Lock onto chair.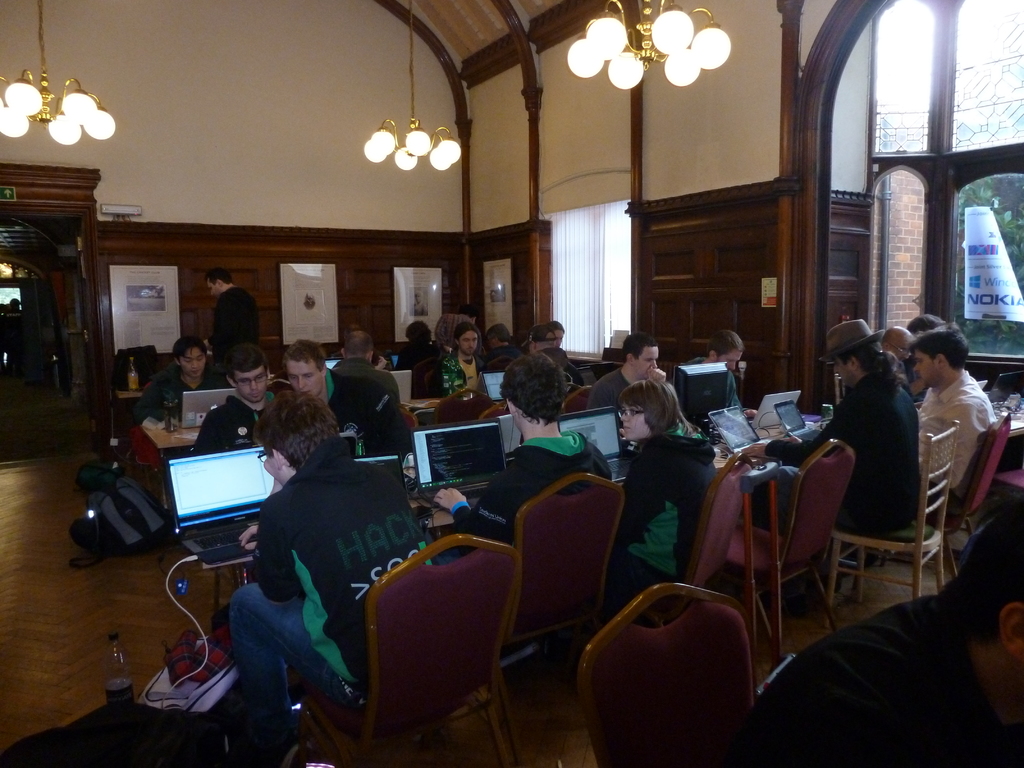
Locked: {"left": 737, "top": 436, "right": 856, "bottom": 669}.
